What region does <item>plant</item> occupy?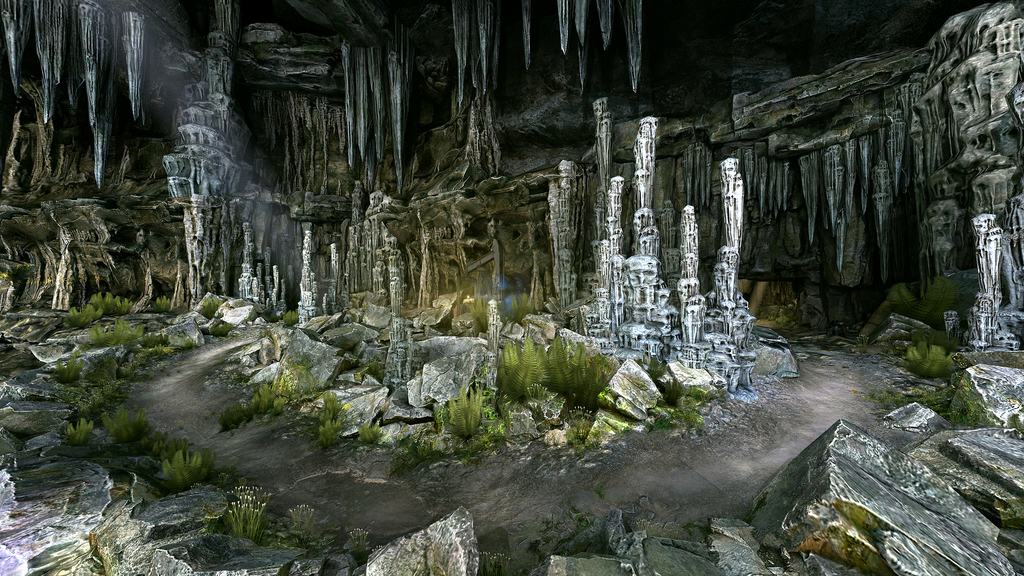
detection(108, 398, 159, 447).
